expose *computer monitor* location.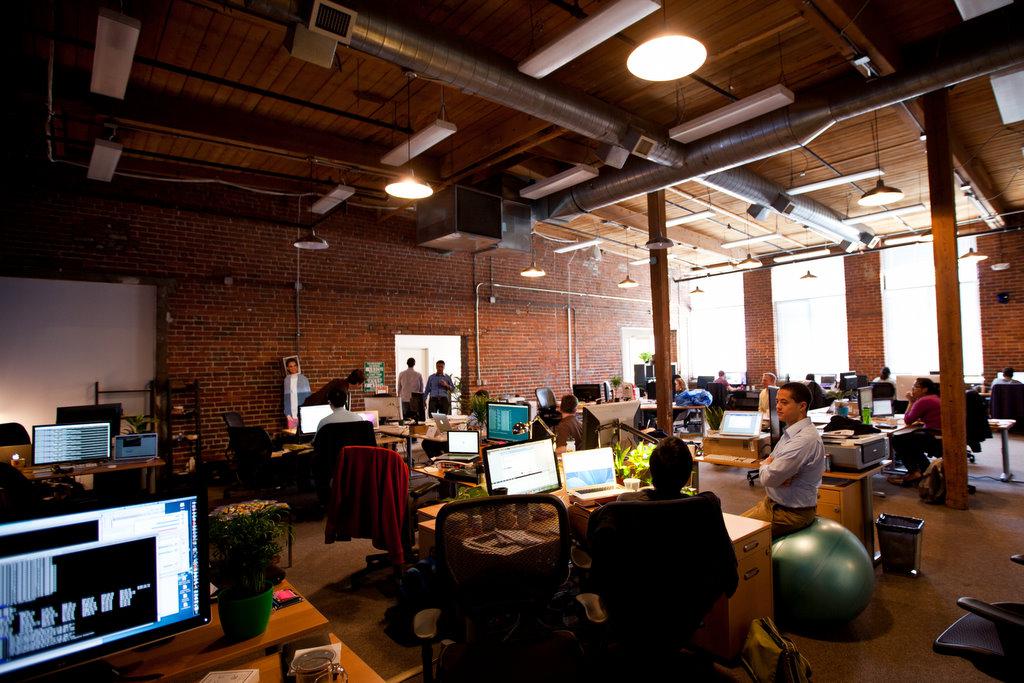
Exposed at <bbox>30, 422, 115, 487</bbox>.
